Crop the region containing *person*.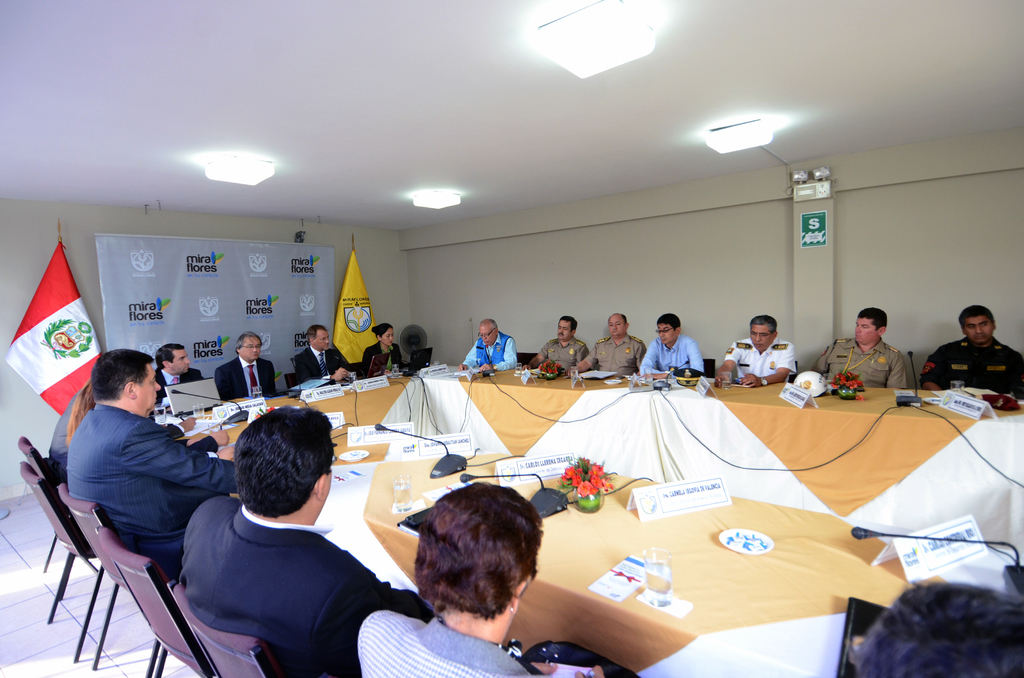
Crop region: locate(812, 307, 907, 389).
